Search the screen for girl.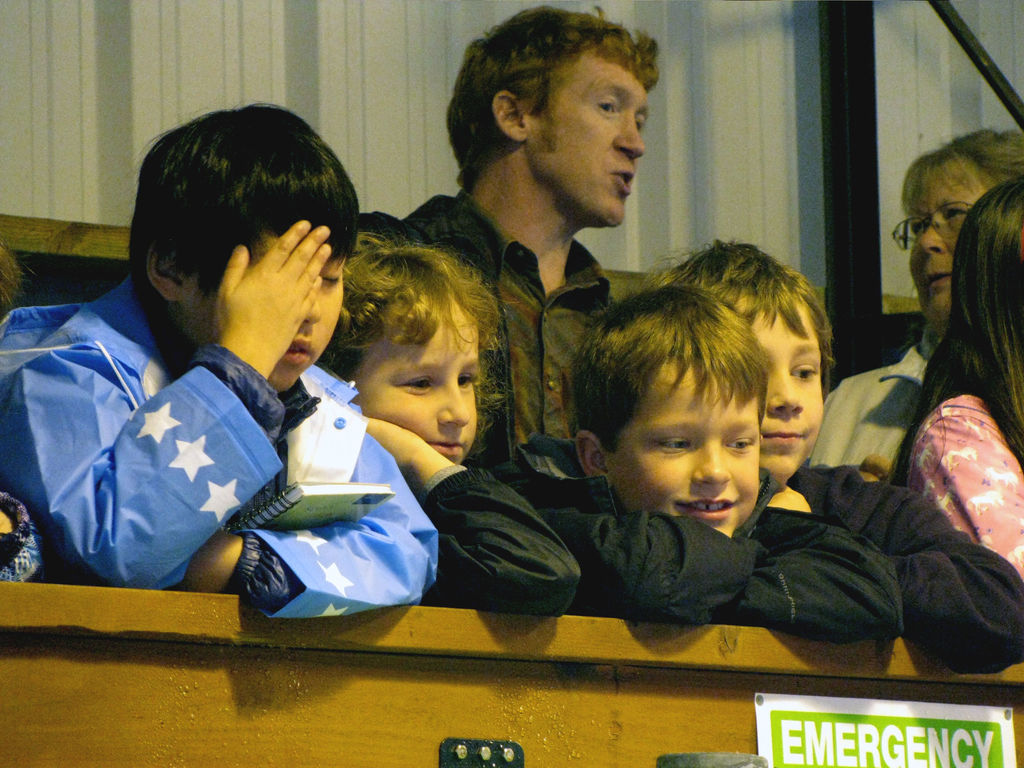
Found at {"left": 322, "top": 242, "right": 580, "bottom": 610}.
